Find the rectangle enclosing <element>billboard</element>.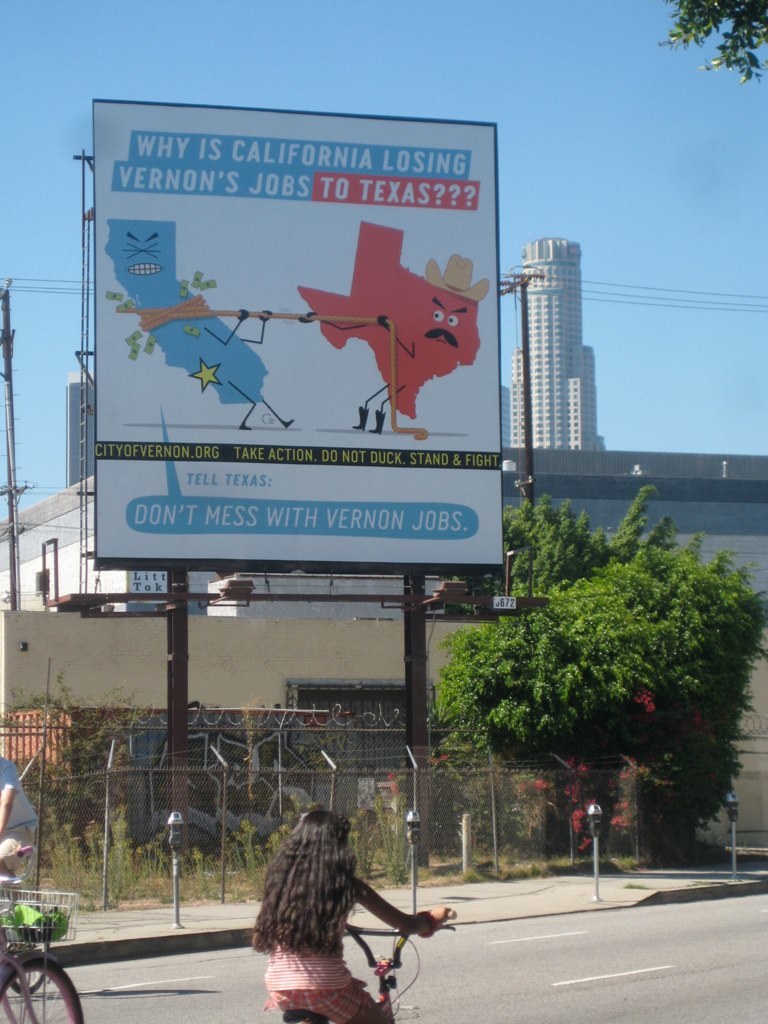
<bbox>91, 110, 497, 457</bbox>.
